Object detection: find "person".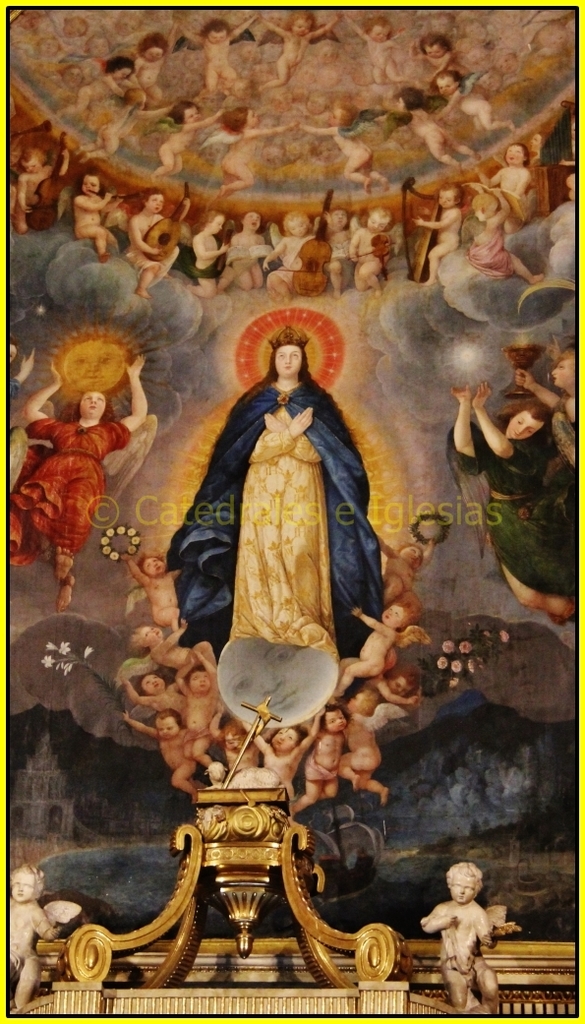
pyautogui.locateOnScreen(10, 357, 148, 609).
